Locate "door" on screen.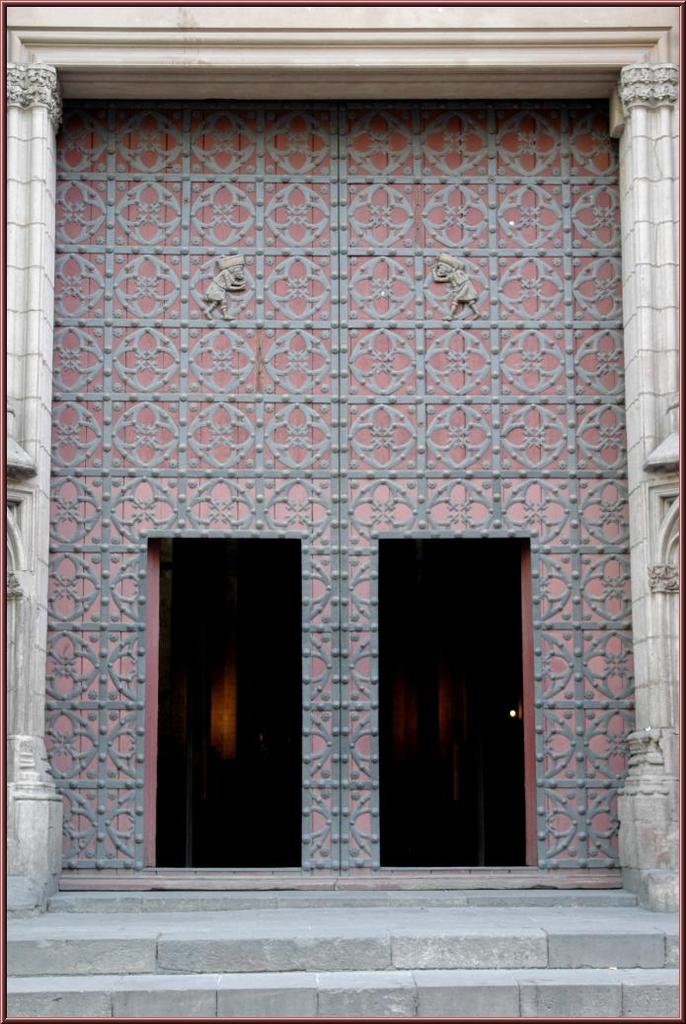
On screen at [367, 499, 531, 872].
